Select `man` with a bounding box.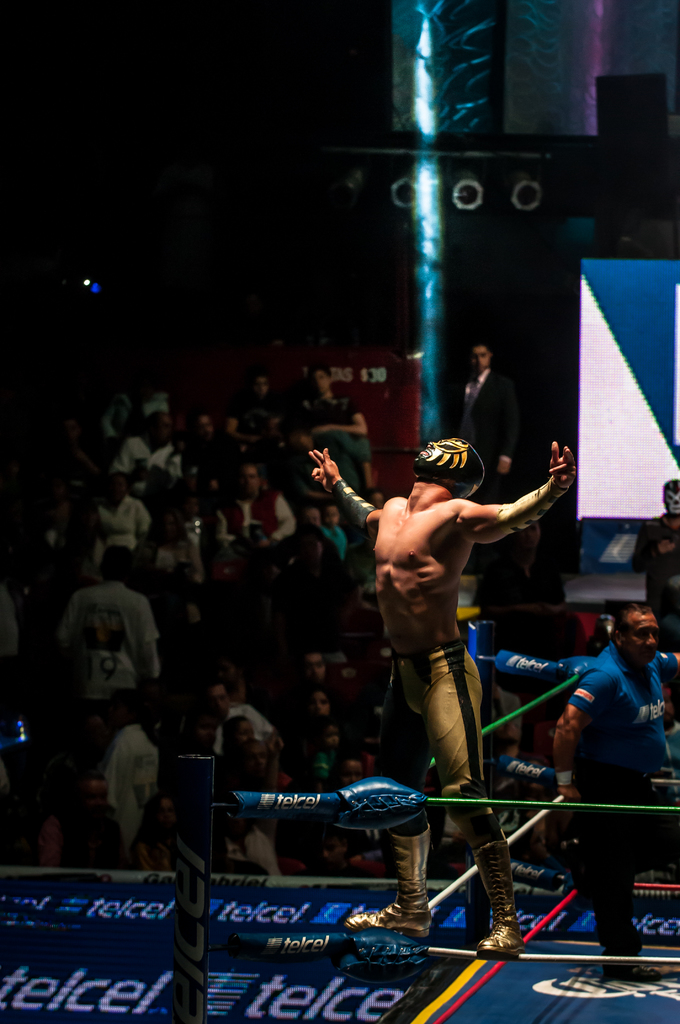
select_region(222, 467, 295, 560).
